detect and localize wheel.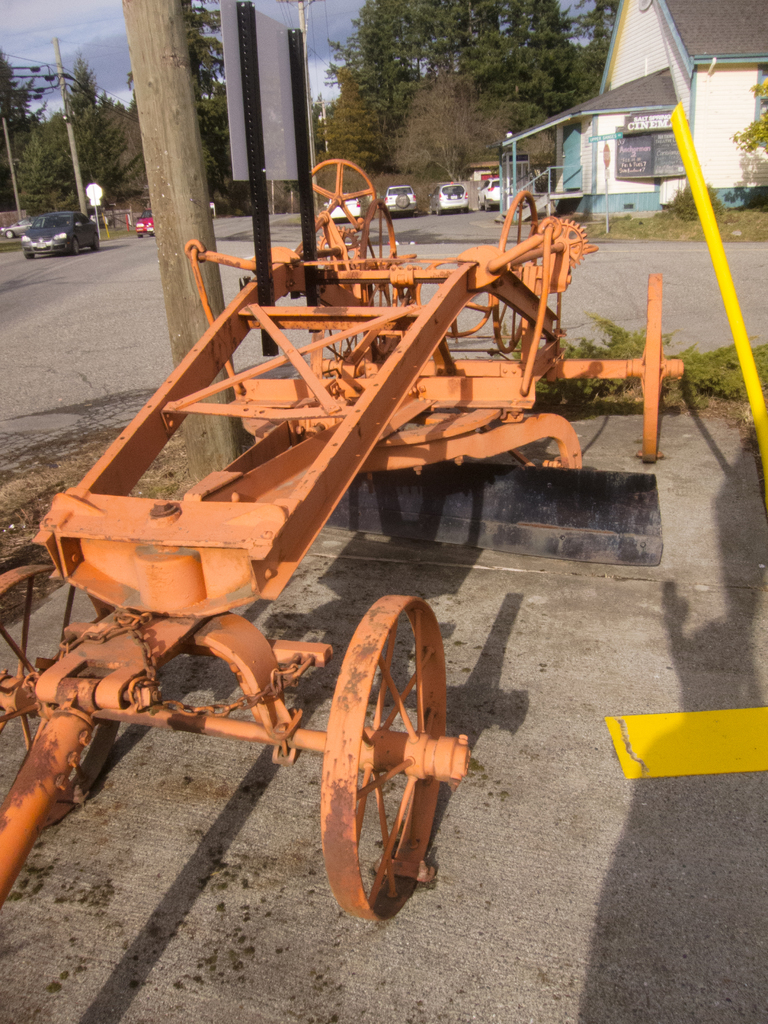
Localized at locate(412, 212, 419, 217).
